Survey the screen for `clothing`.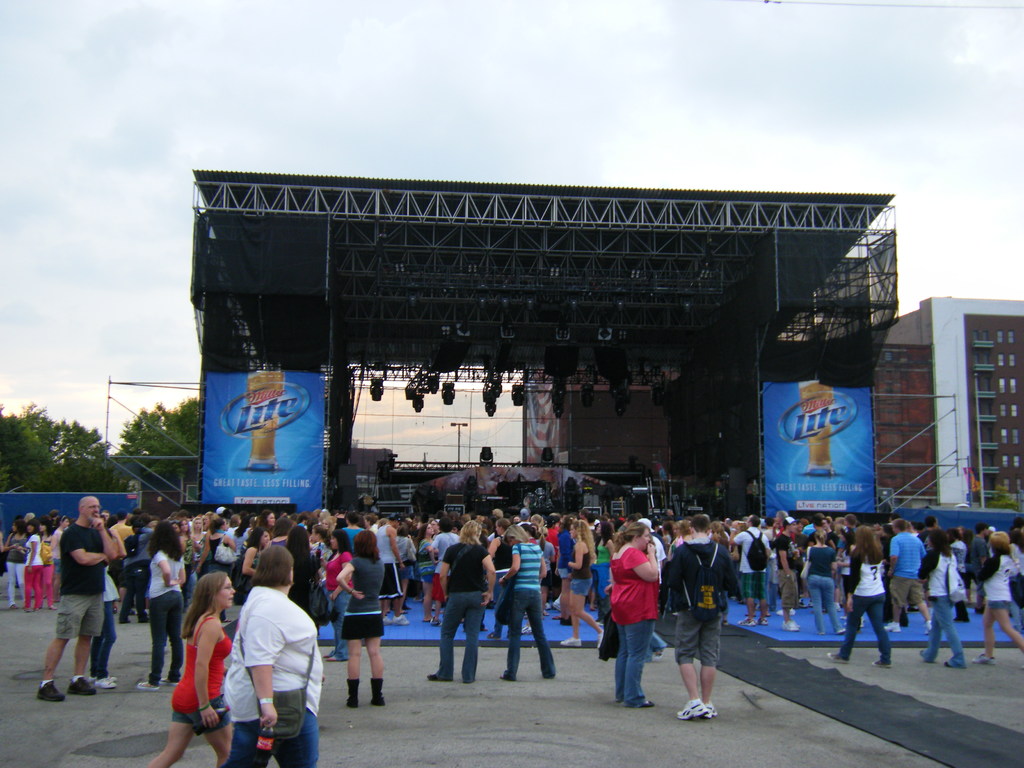
Survey found: BBox(910, 539, 970, 597).
